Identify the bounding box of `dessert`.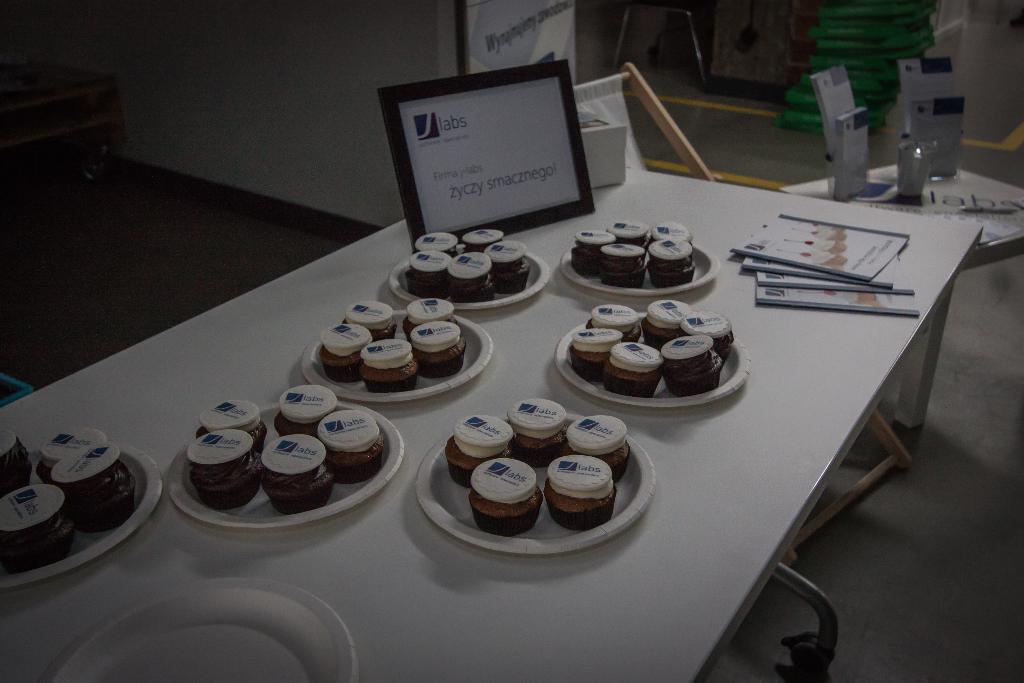
259 434 317 502.
